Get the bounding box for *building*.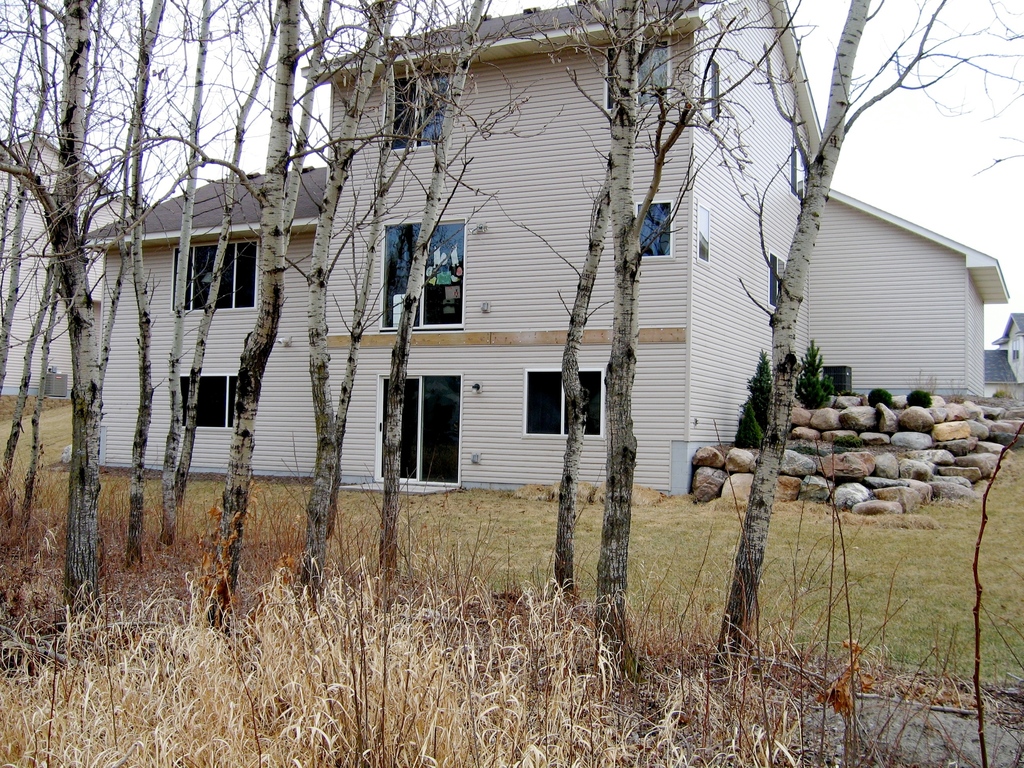
(65, 0, 1012, 499).
